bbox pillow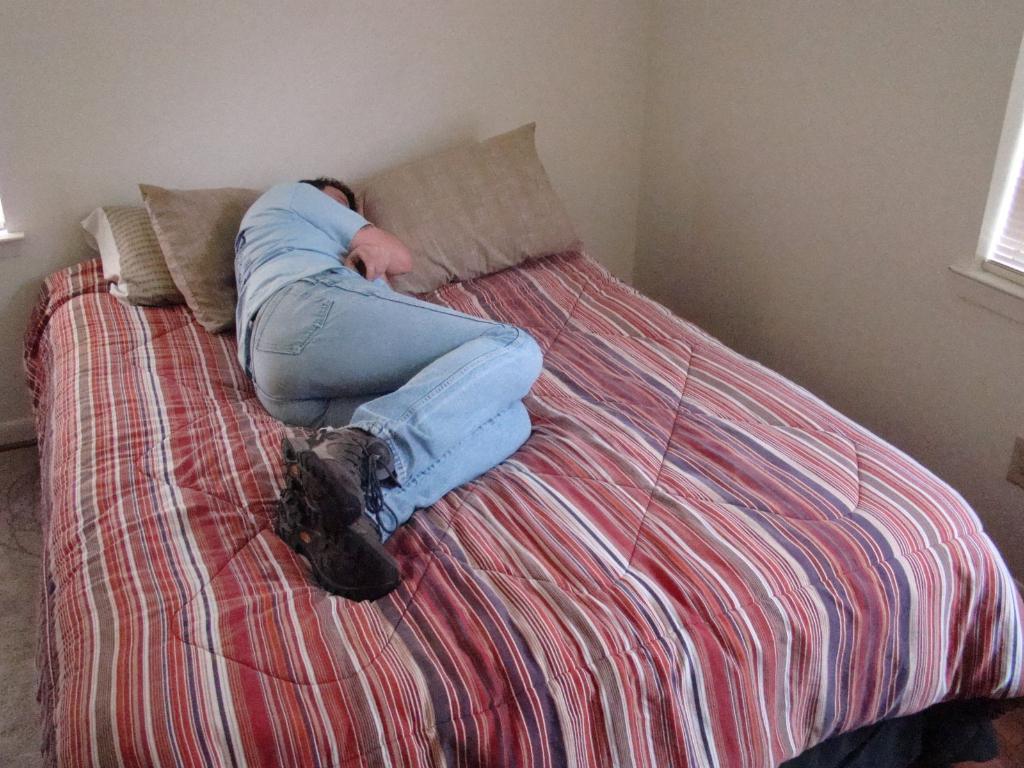
{"x1": 380, "y1": 123, "x2": 578, "y2": 272}
